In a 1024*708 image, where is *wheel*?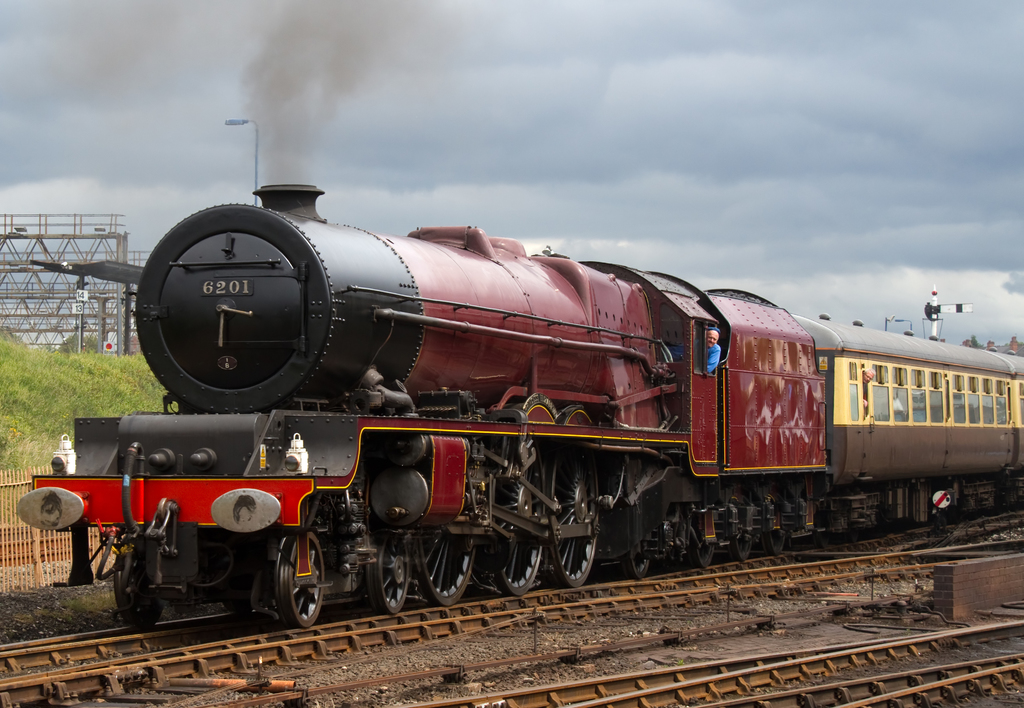
406, 523, 481, 604.
